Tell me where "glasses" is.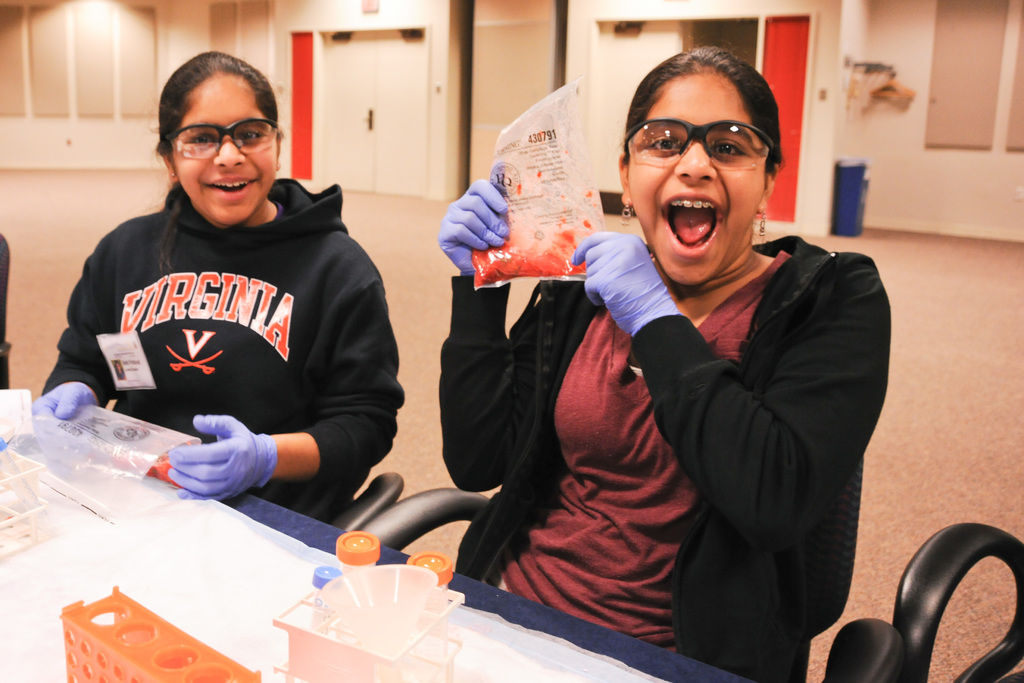
"glasses" is at 623 118 773 170.
